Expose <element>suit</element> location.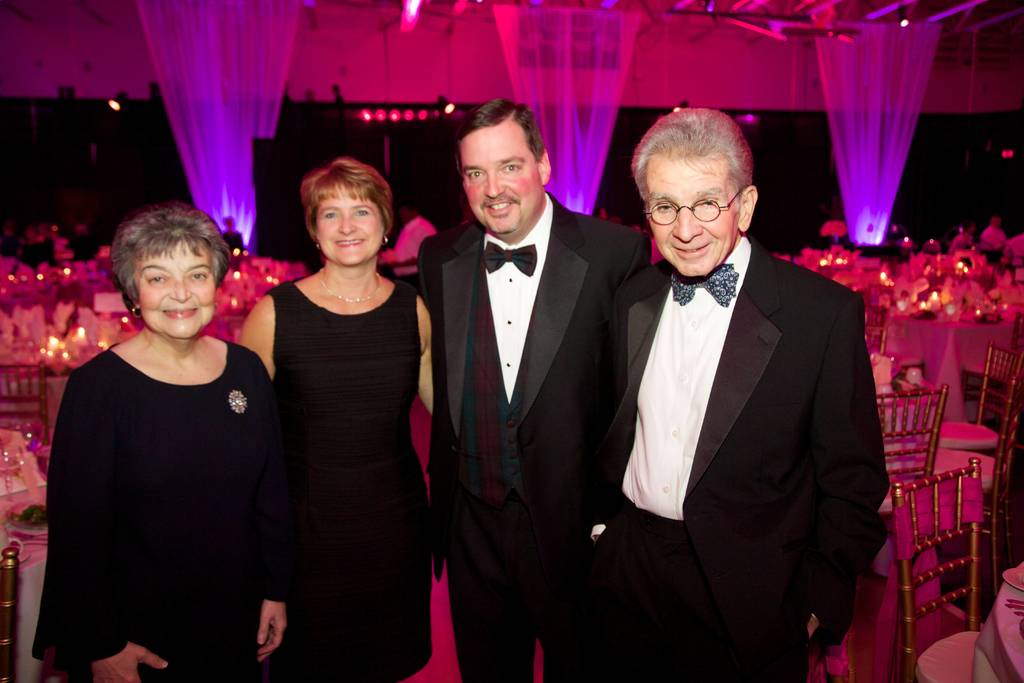
Exposed at pyautogui.locateOnScreen(412, 189, 652, 682).
